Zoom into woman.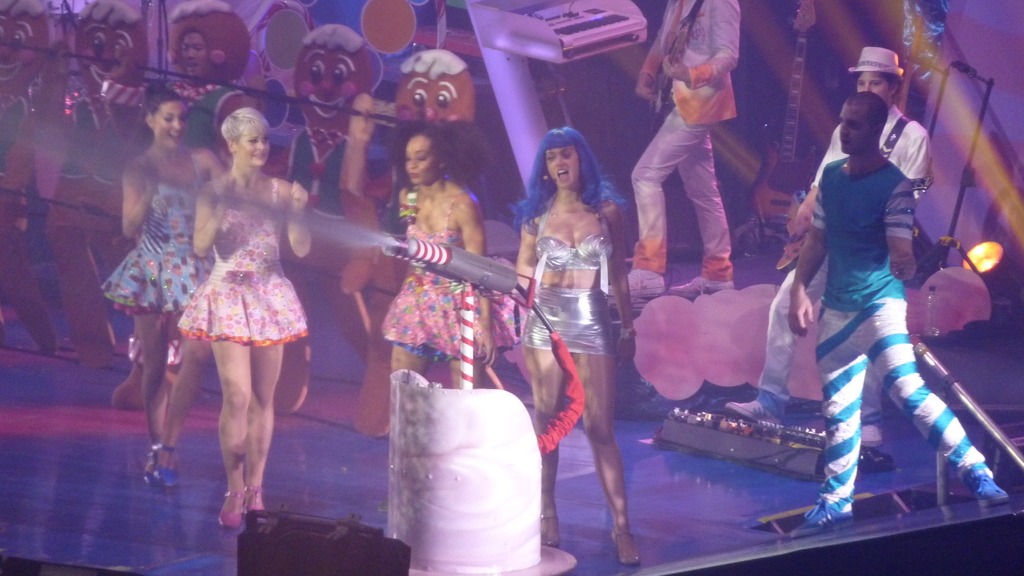
Zoom target: detection(101, 85, 224, 487).
